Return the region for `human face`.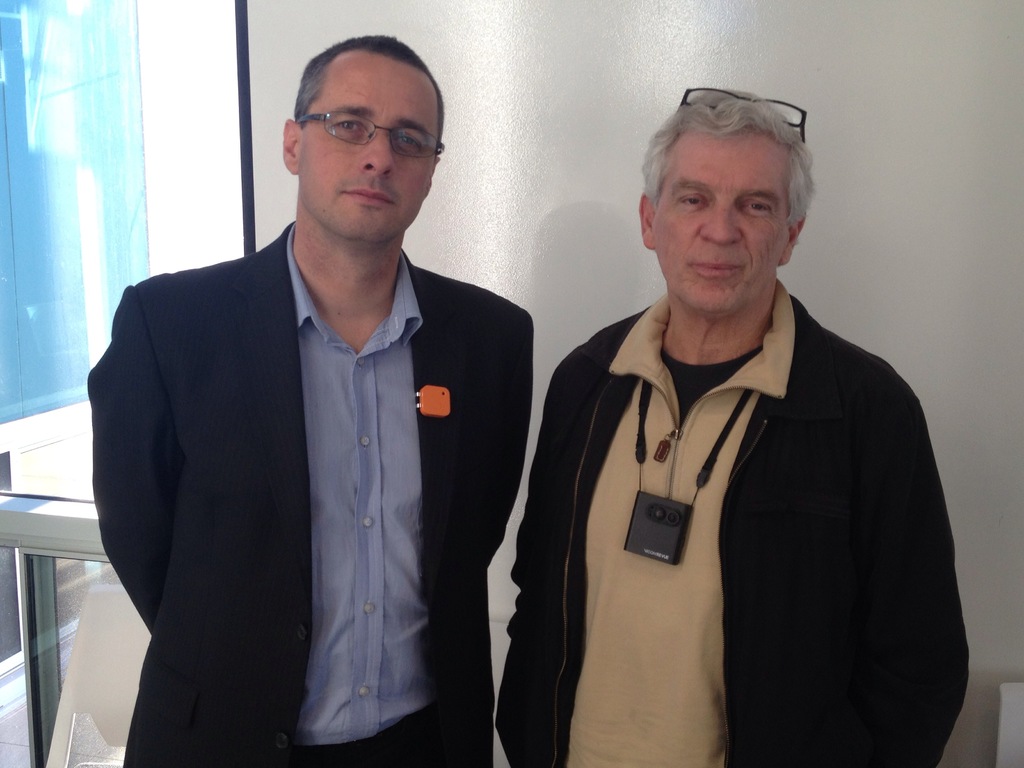
pyautogui.locateOnScreen(296, 63, 442, 236).
